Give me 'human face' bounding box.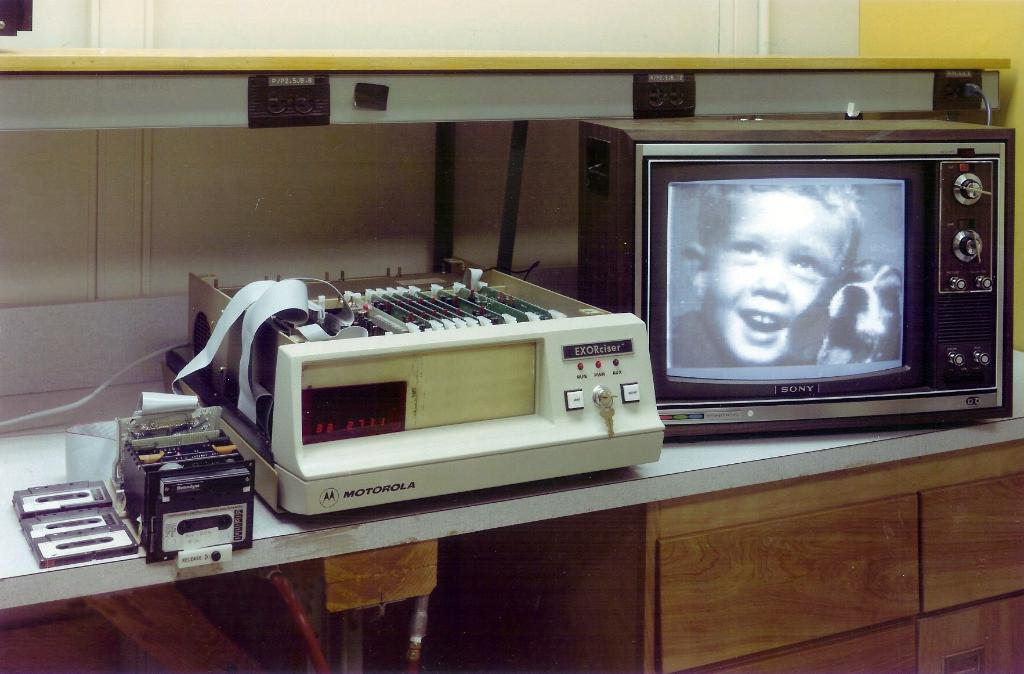
[702, 192, 849, 364].
